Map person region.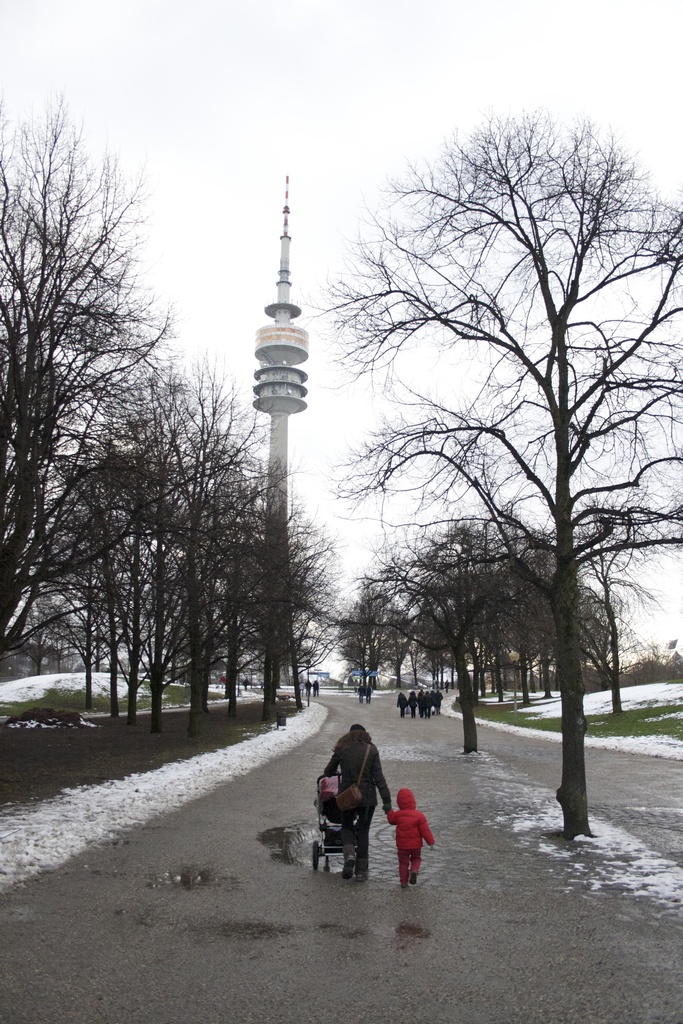
Mapped to crop(384, 788, 432, 882).
